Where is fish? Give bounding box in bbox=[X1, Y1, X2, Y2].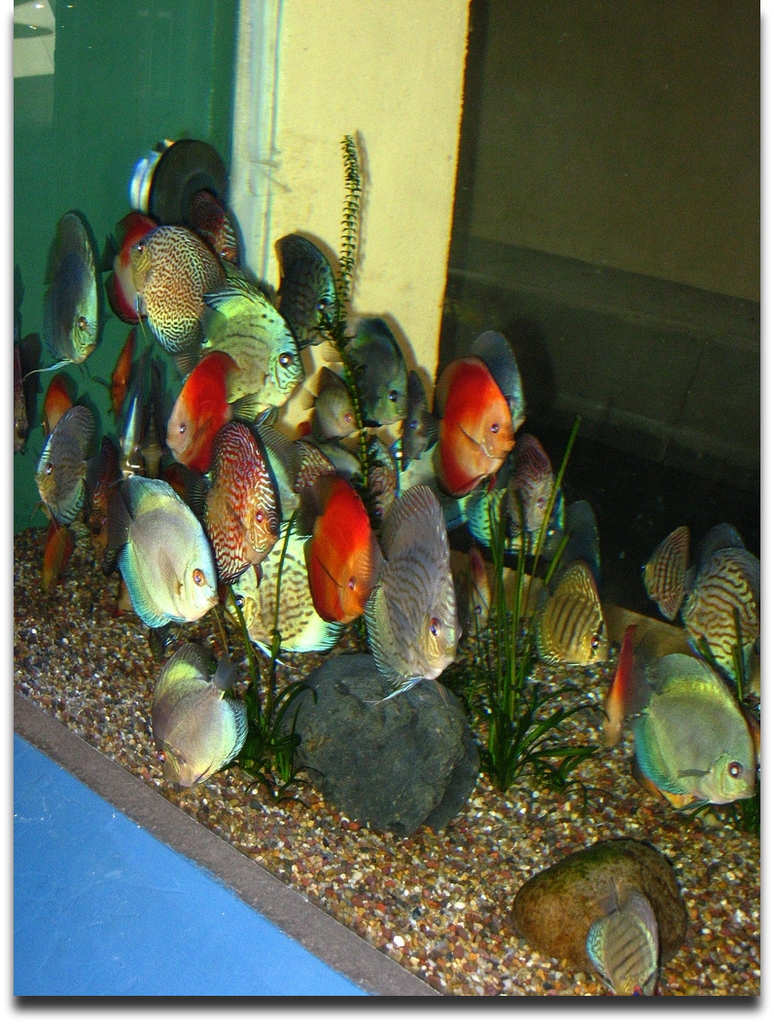
bbox=[517, 568, 610, 667].
